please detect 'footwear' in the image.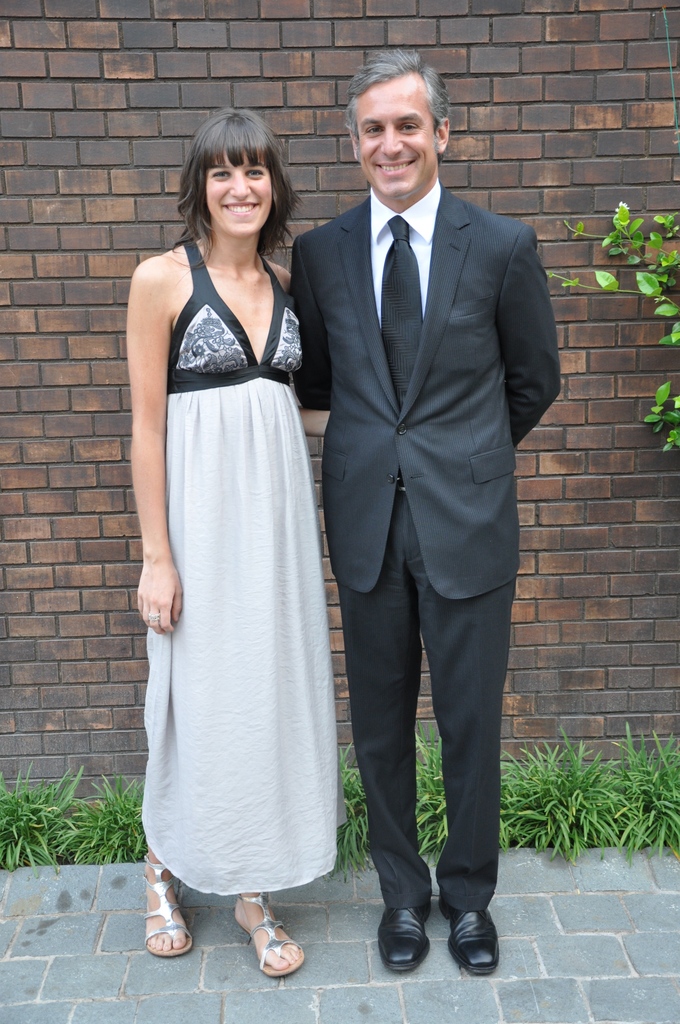
rect(438, 893, 505, 975).
